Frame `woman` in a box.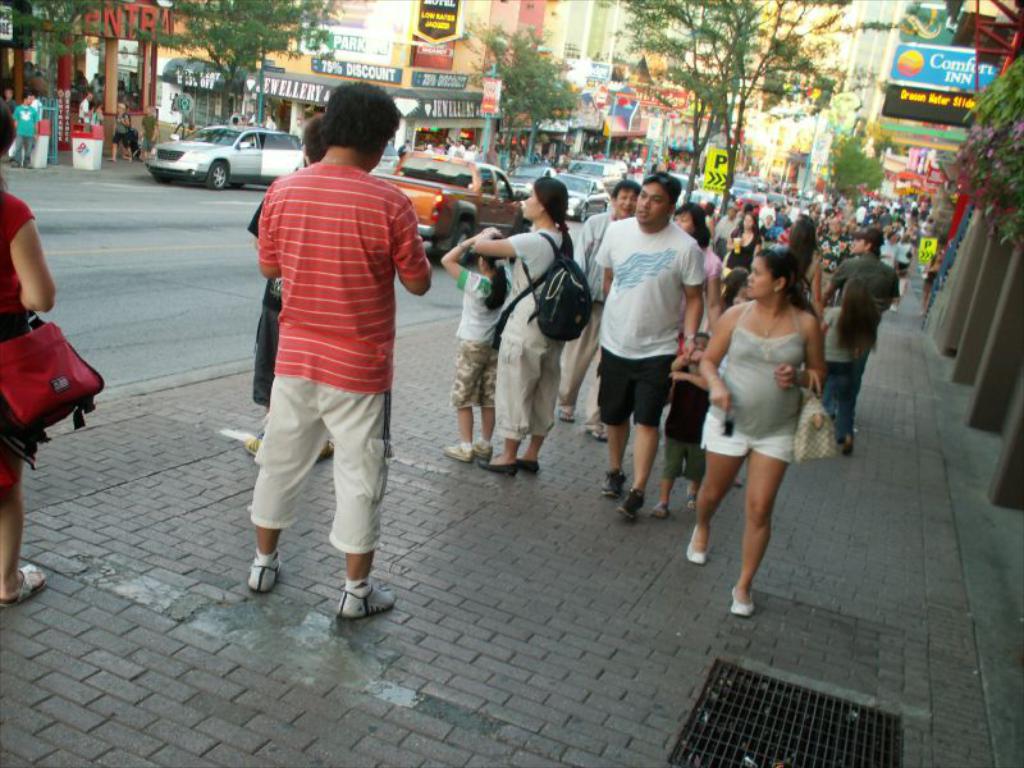
l=724, t=214, r=764, b=269.
